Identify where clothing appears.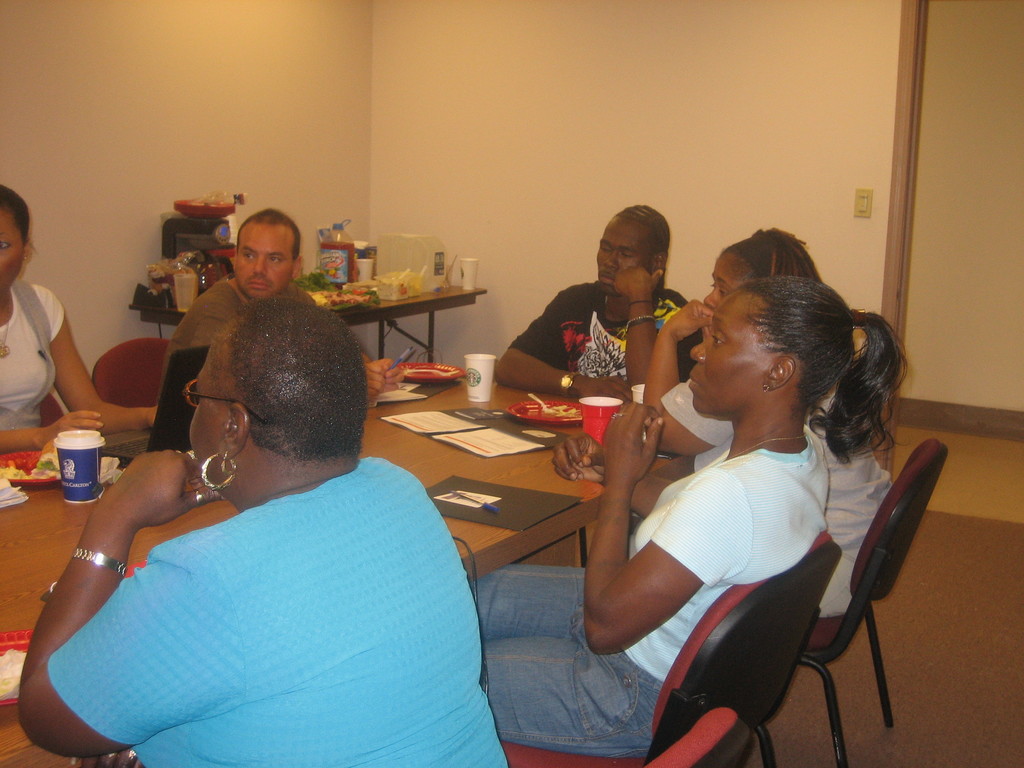
Appears at locate(141, 268, 312, 452).
